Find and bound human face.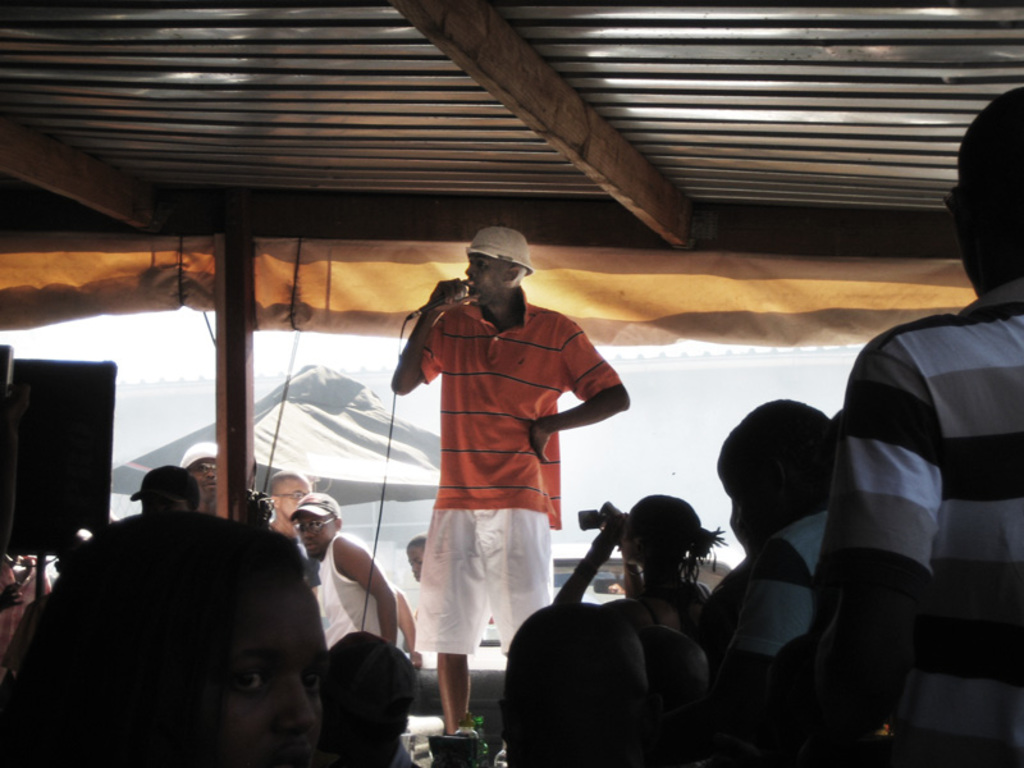
Bound: (294,508,334,554).
